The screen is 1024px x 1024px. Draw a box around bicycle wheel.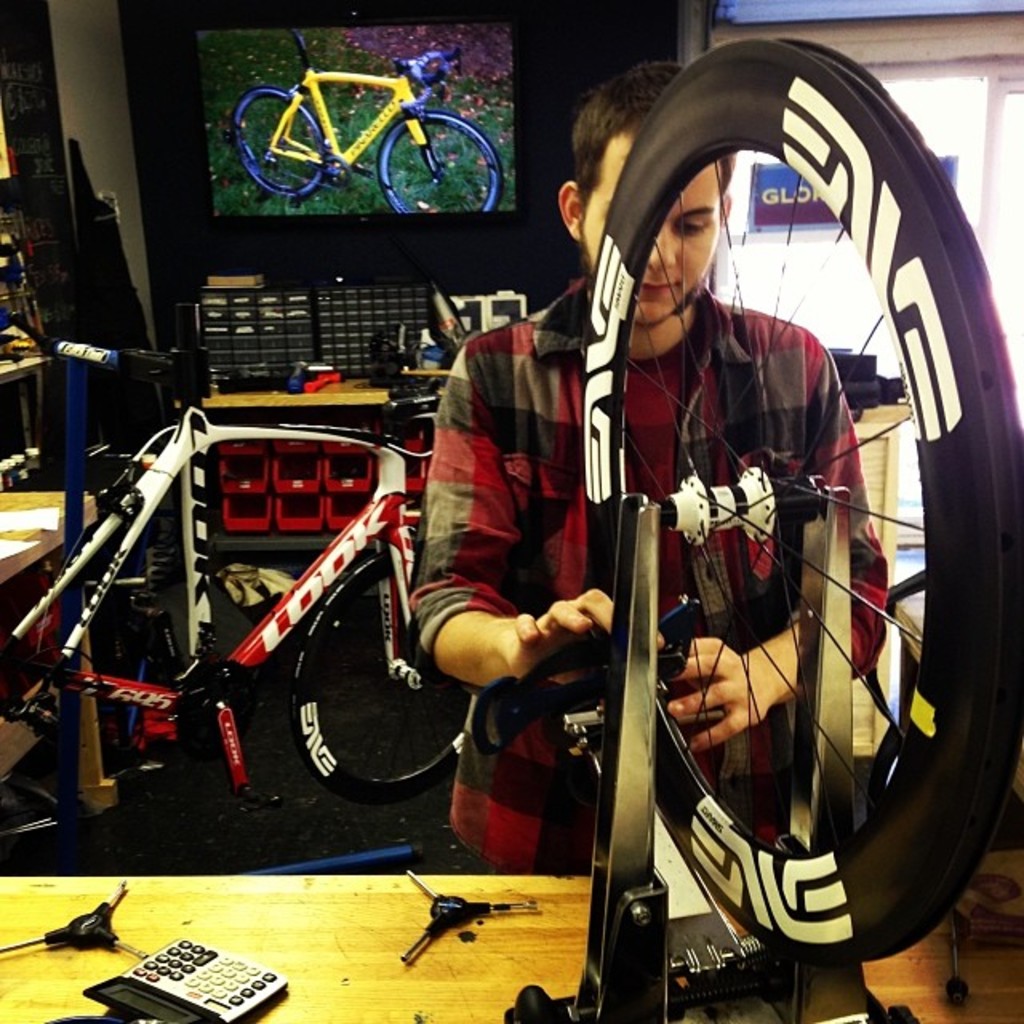
226 88 326 203.
